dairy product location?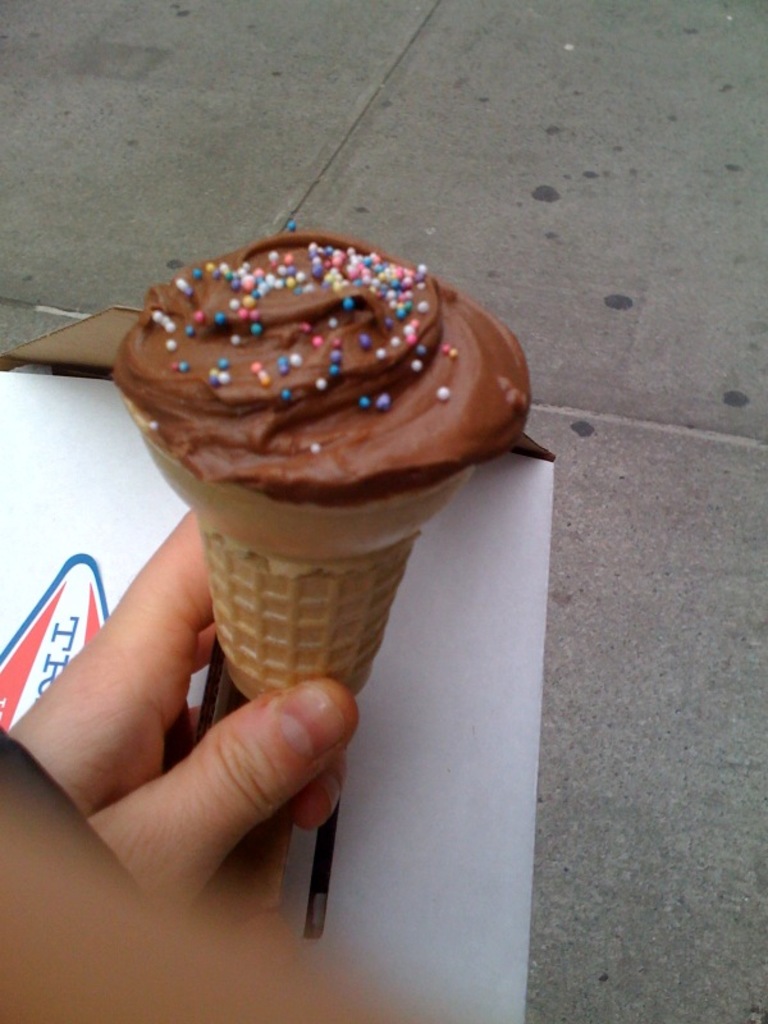
bbox(115, 228, 530, 502)
